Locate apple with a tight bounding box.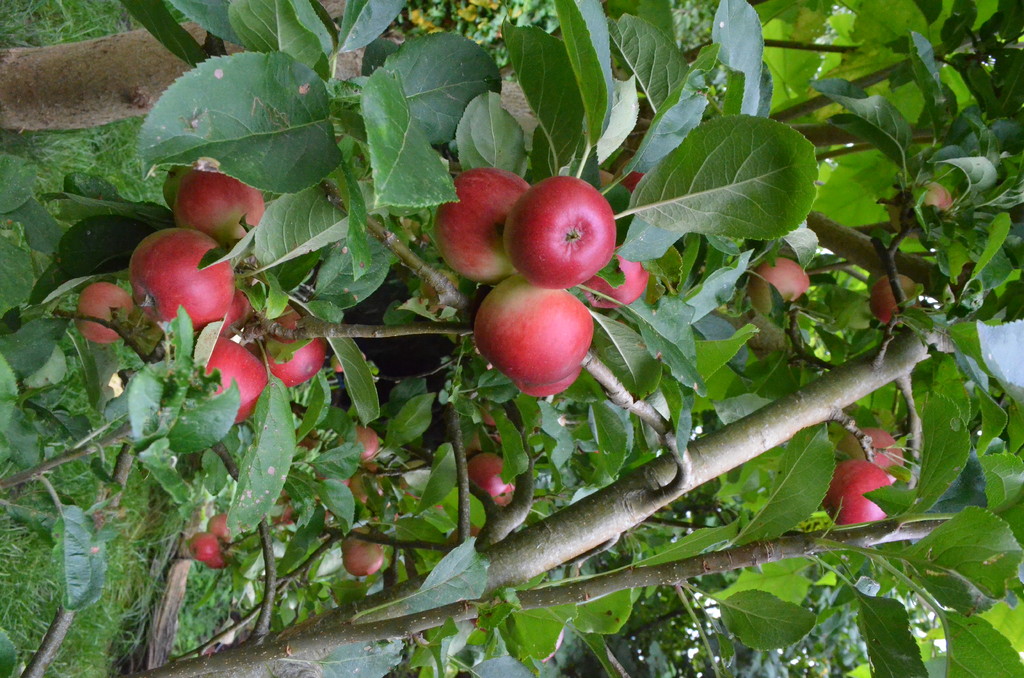
crop(615, 159, 640, 189).
